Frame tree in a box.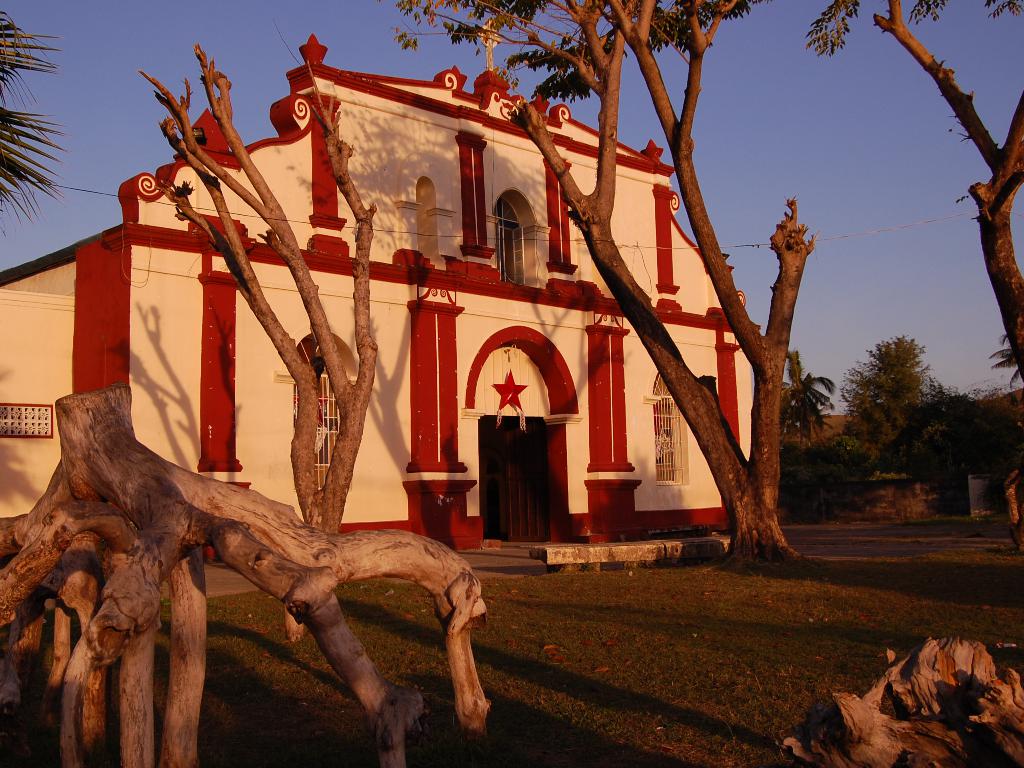
<box>800,0,1023,388</box>.
